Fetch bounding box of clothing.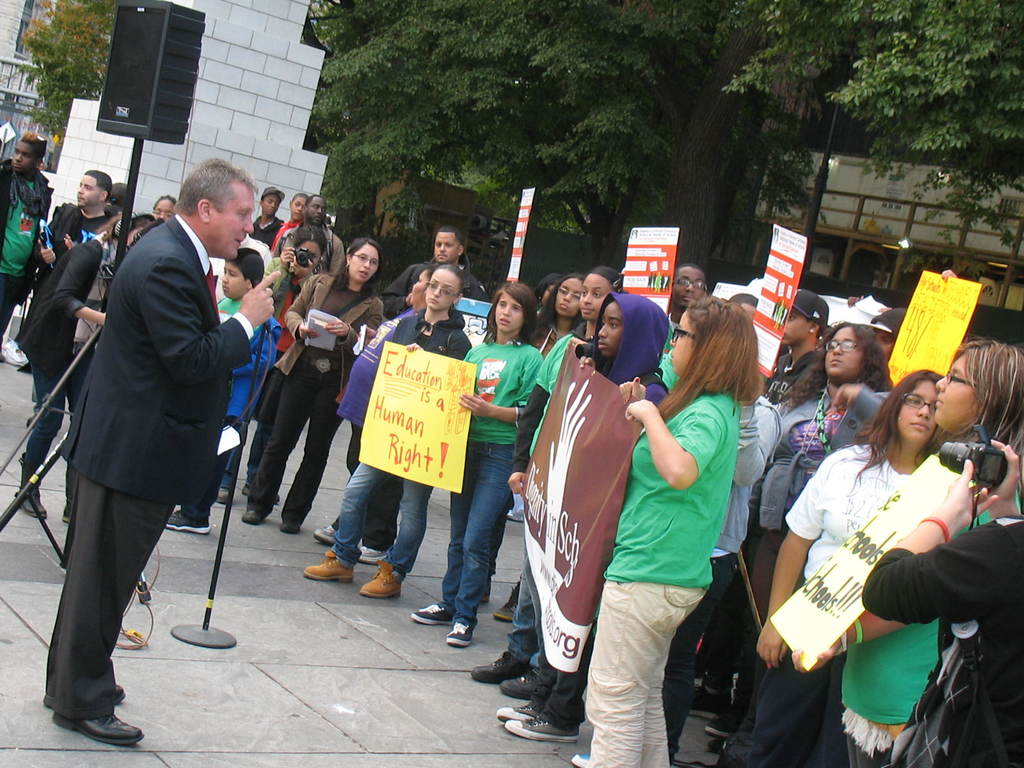
Bbox: {"x1": 744, "y1": 518, "x2": 805, "y2": 685}.
